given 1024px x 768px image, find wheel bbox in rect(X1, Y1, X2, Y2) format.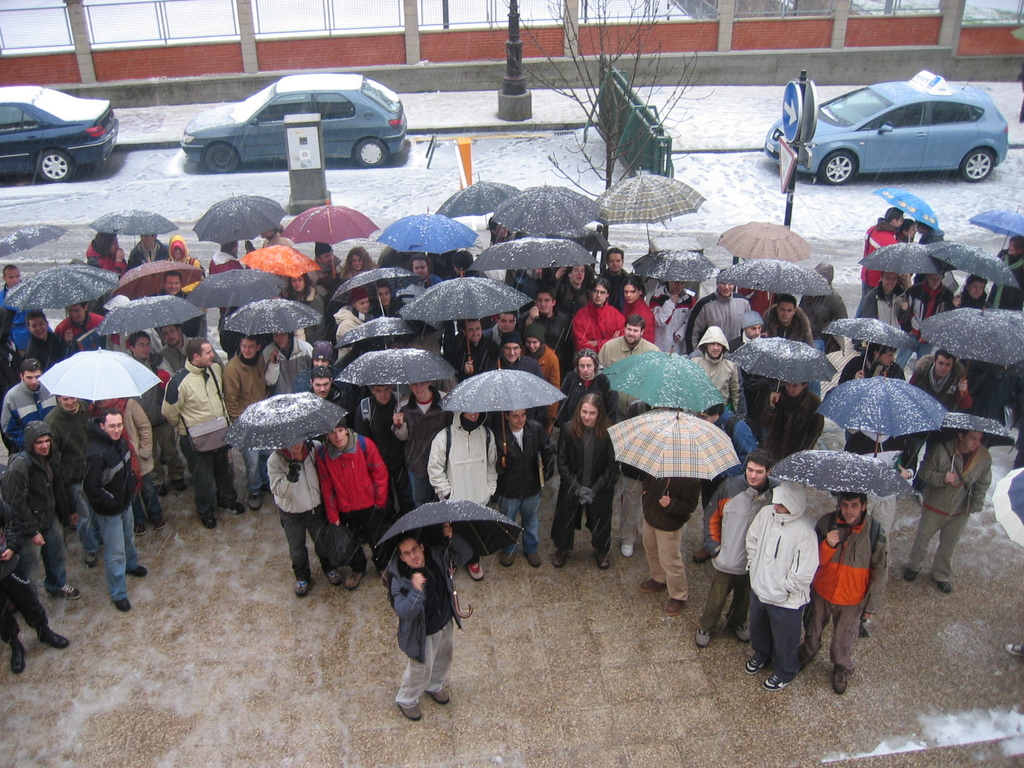
rect(956, 144, 994, 186).
